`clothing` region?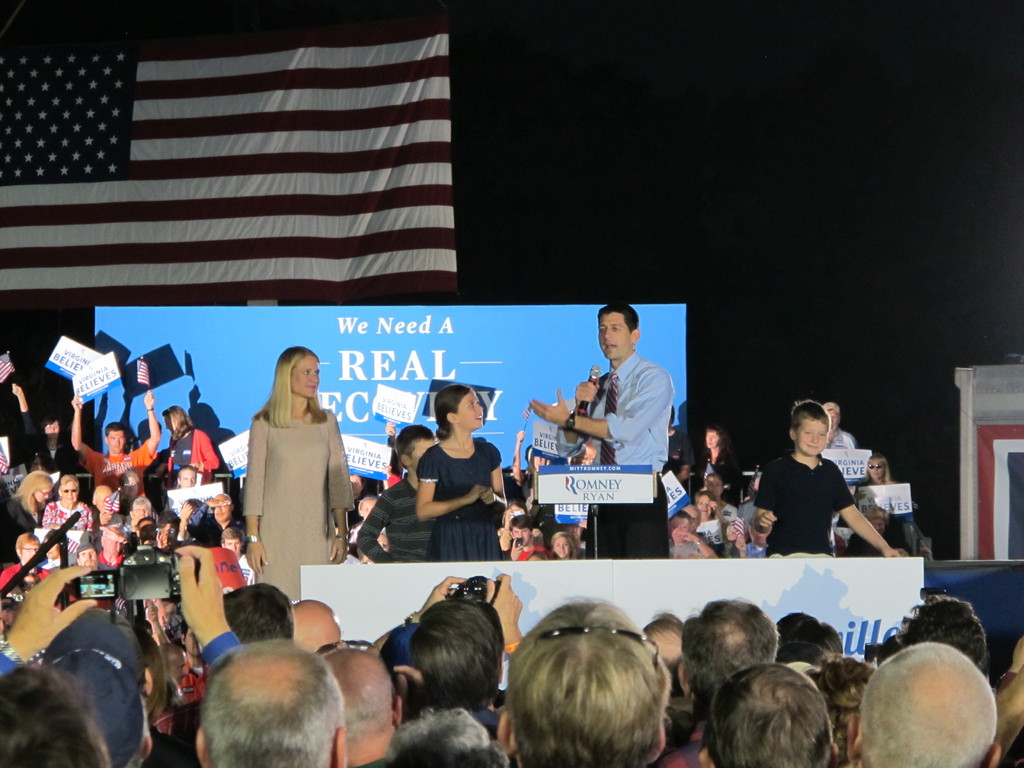
82:440:154:502
